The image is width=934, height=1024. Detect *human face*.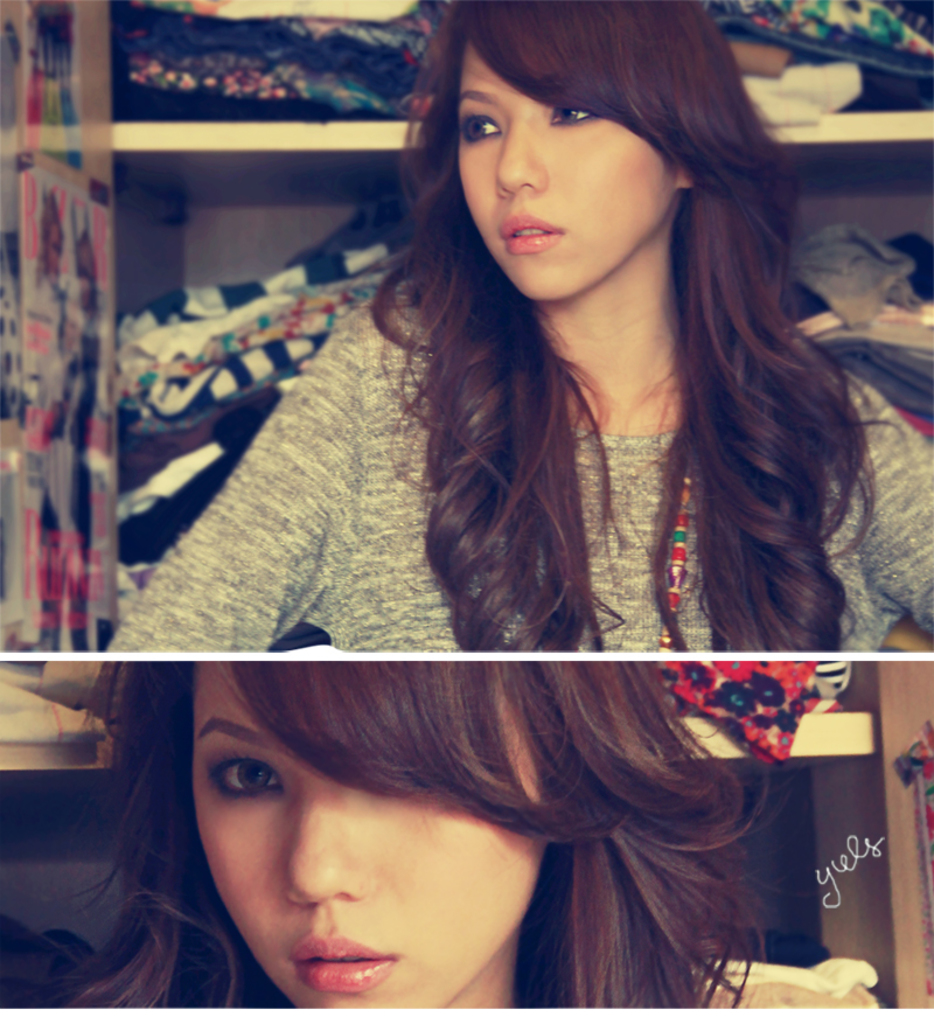
Detection: {"left": 194, "top": 661, "right": 543, "bottom": 1008}.
